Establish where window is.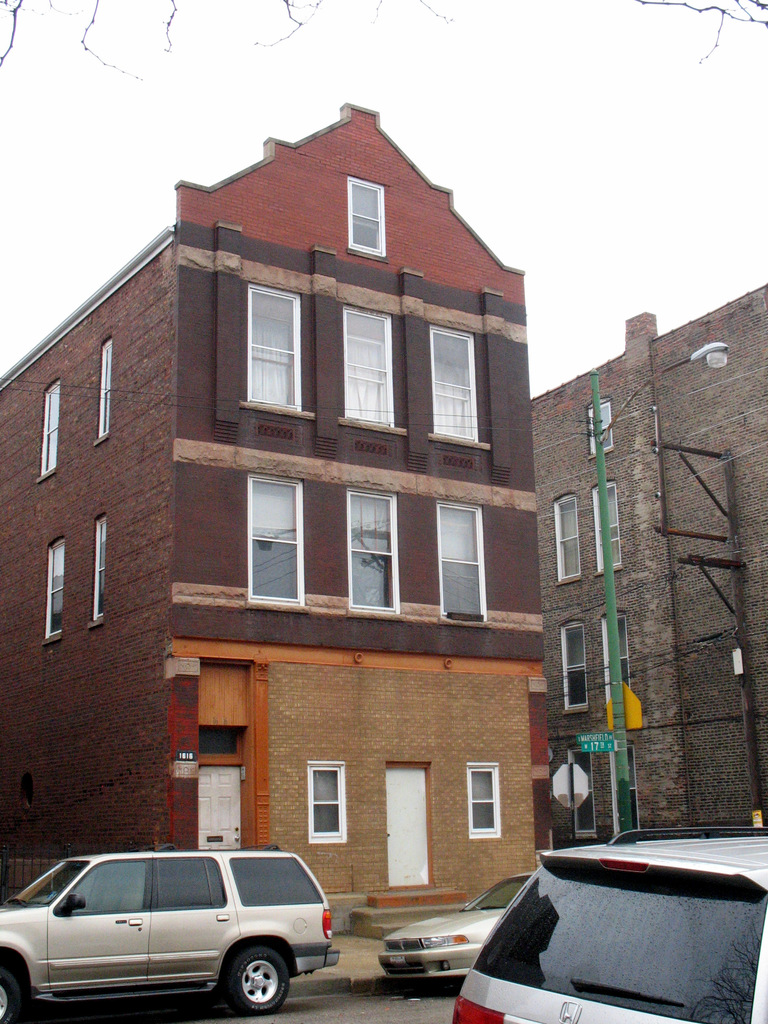
Established at region(567, 748, 591, 842).
